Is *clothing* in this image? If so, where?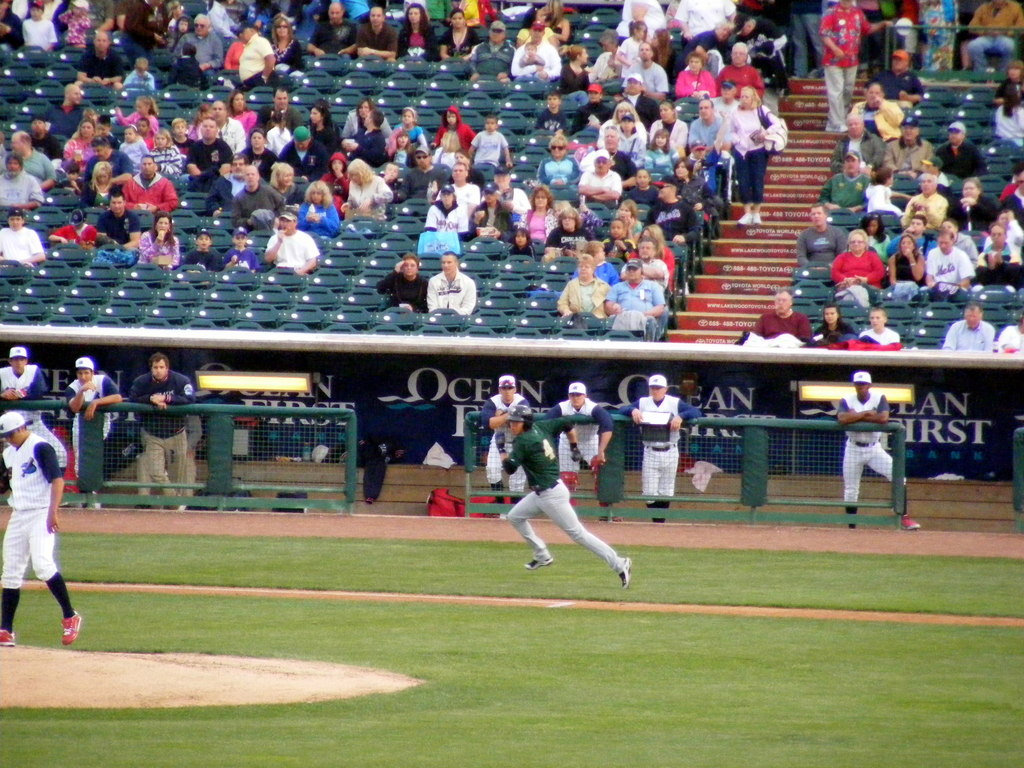
Yes, at (left=0, top=170, right=42, bottom=204).
